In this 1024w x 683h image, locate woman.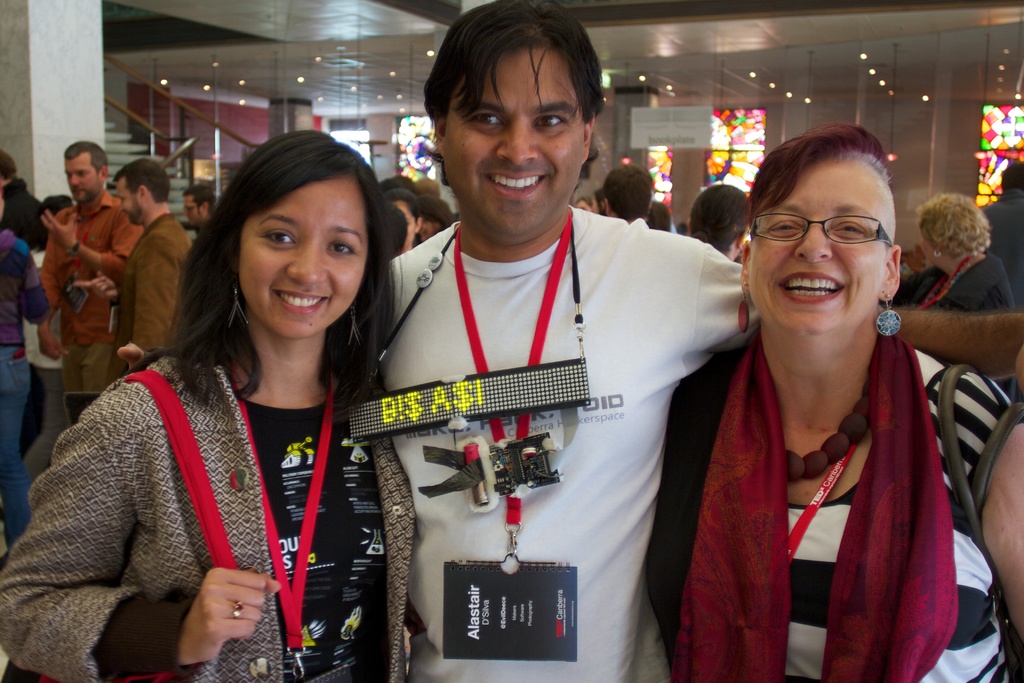
Bounding box: 895, 188, 1020, 311.
